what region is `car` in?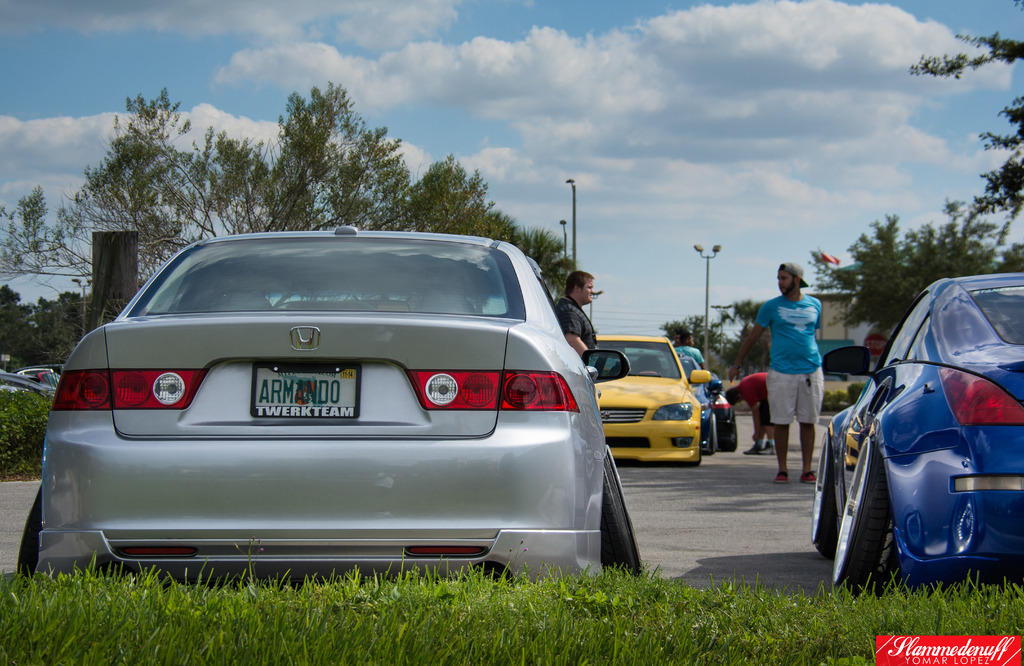
[15, 225, 644, 590].
